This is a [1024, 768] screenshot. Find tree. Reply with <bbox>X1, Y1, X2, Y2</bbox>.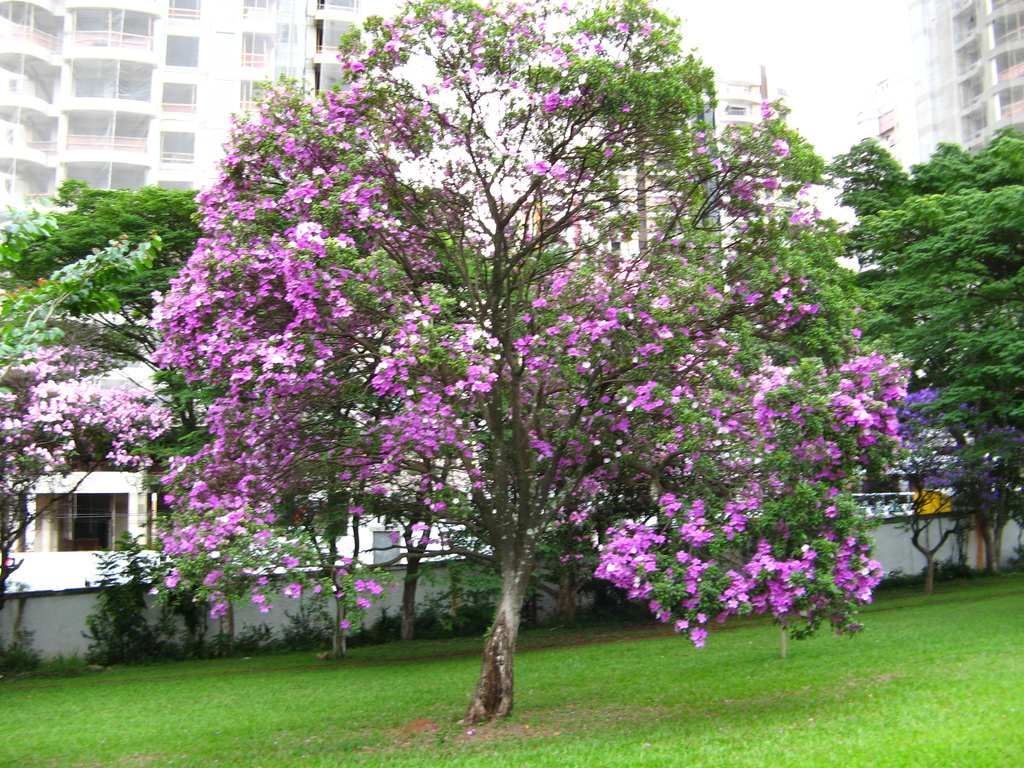
<bbox>837, 388, 1023, 616</bbox>.
